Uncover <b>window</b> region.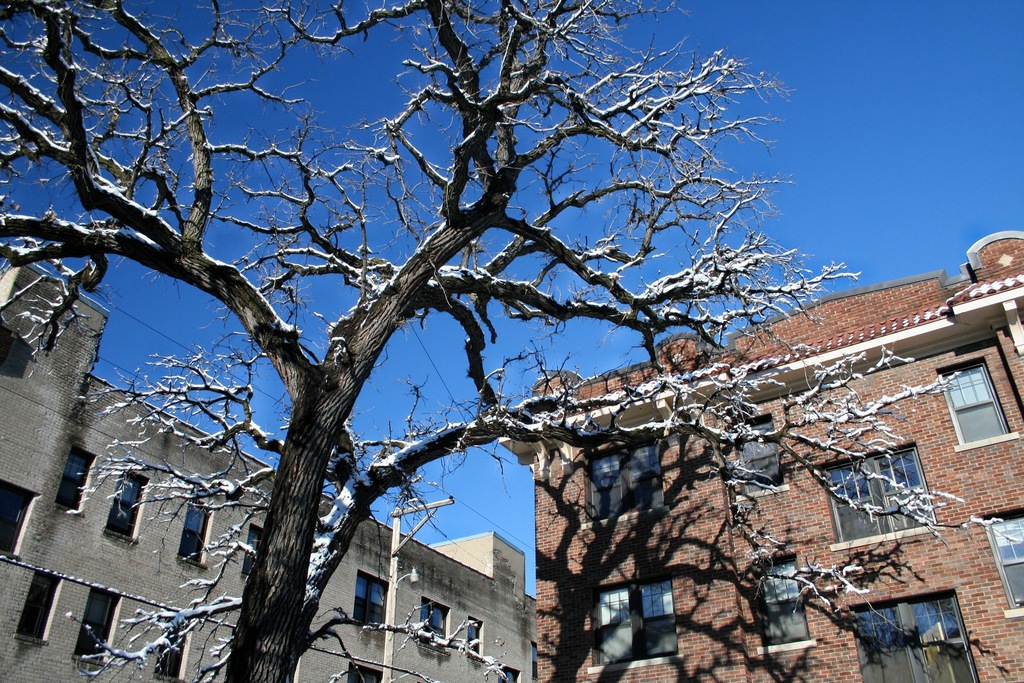
Uncovered: Rect(719, 418, 781, 497).
